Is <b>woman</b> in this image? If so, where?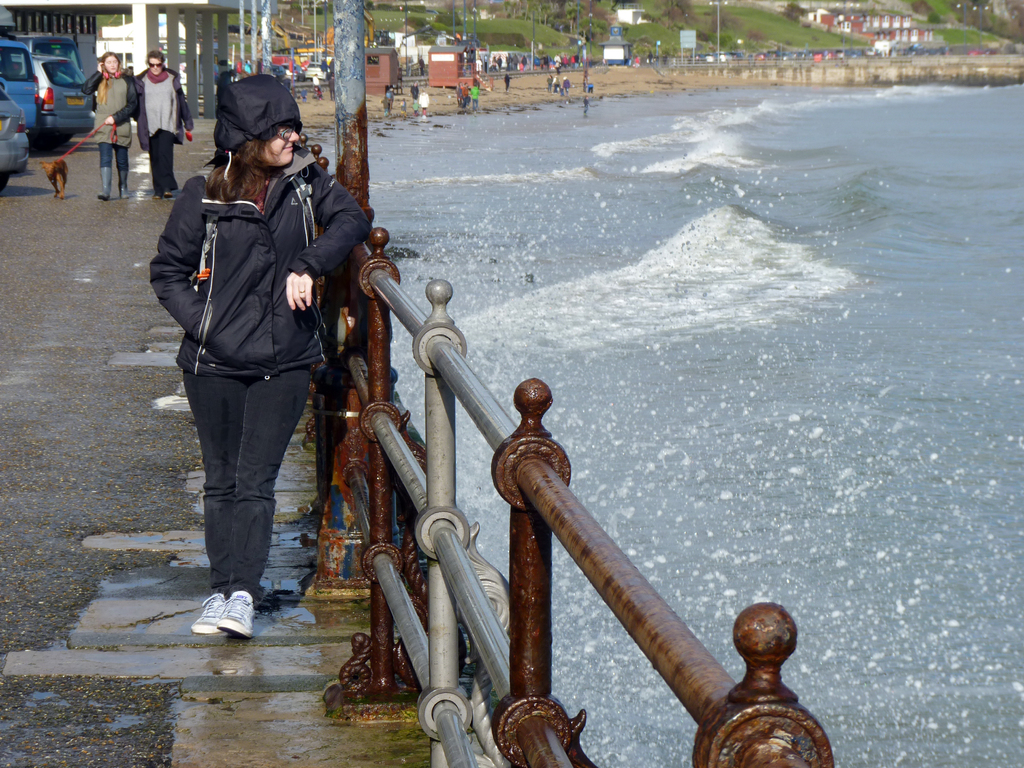
Yes, at left=145, top=52, right=347, bottom=656.
